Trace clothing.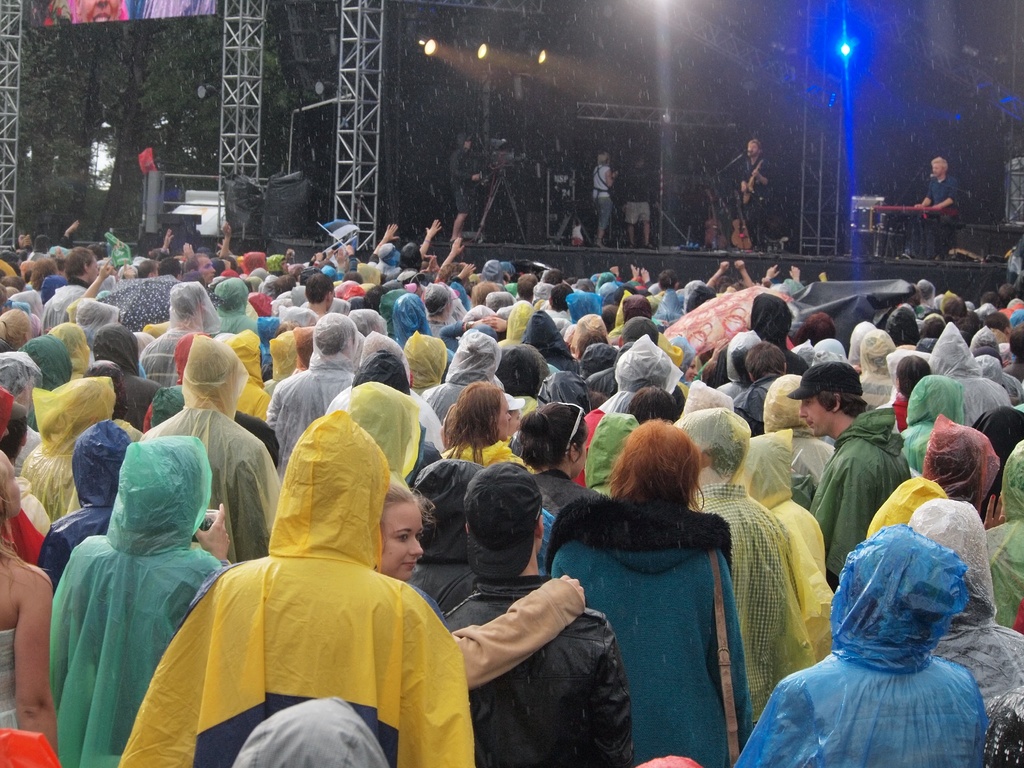
Traced to (730, 151, 775, 237).
